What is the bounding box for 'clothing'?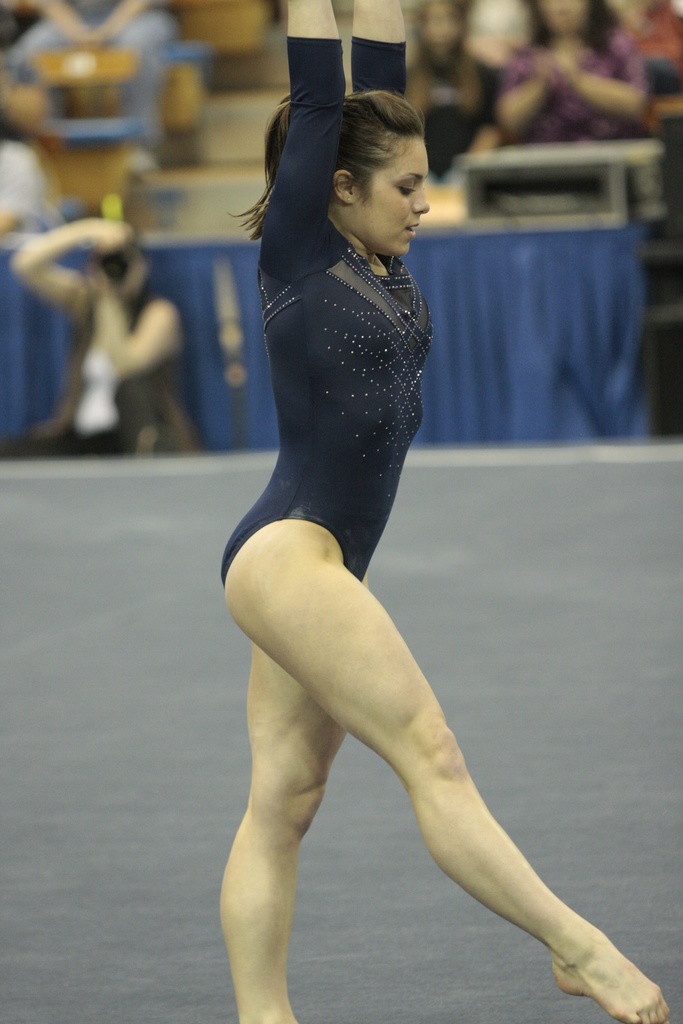
(220,30,438,591).
